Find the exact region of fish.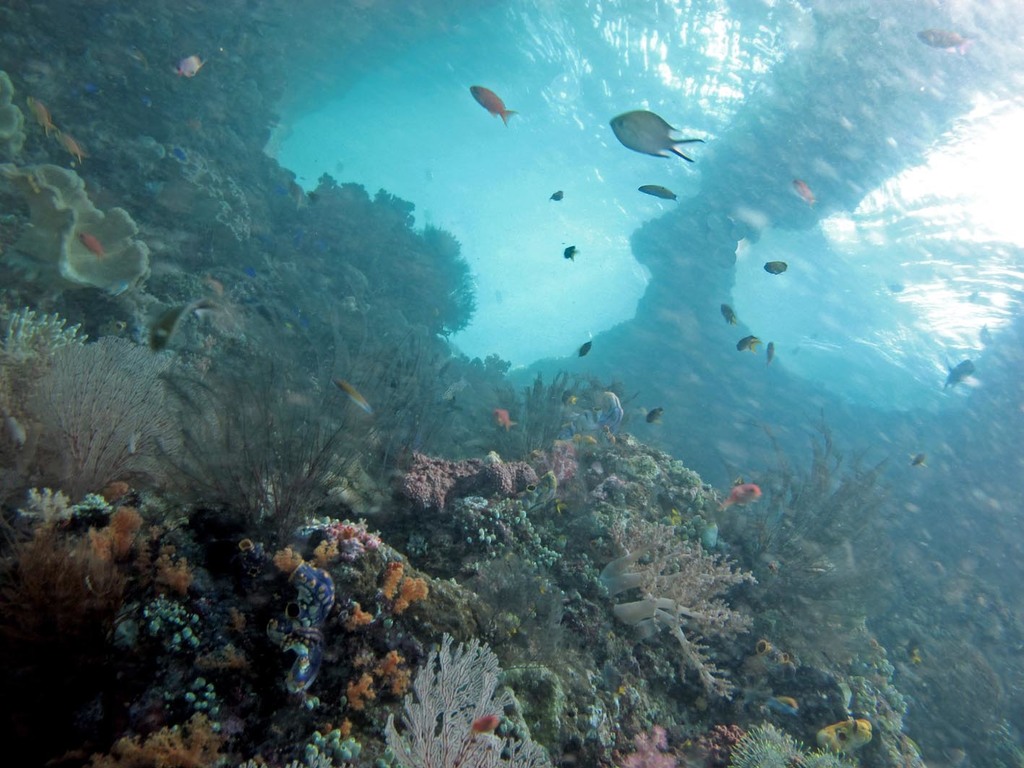
Exact region: <box>470,84,523,126</box>.
